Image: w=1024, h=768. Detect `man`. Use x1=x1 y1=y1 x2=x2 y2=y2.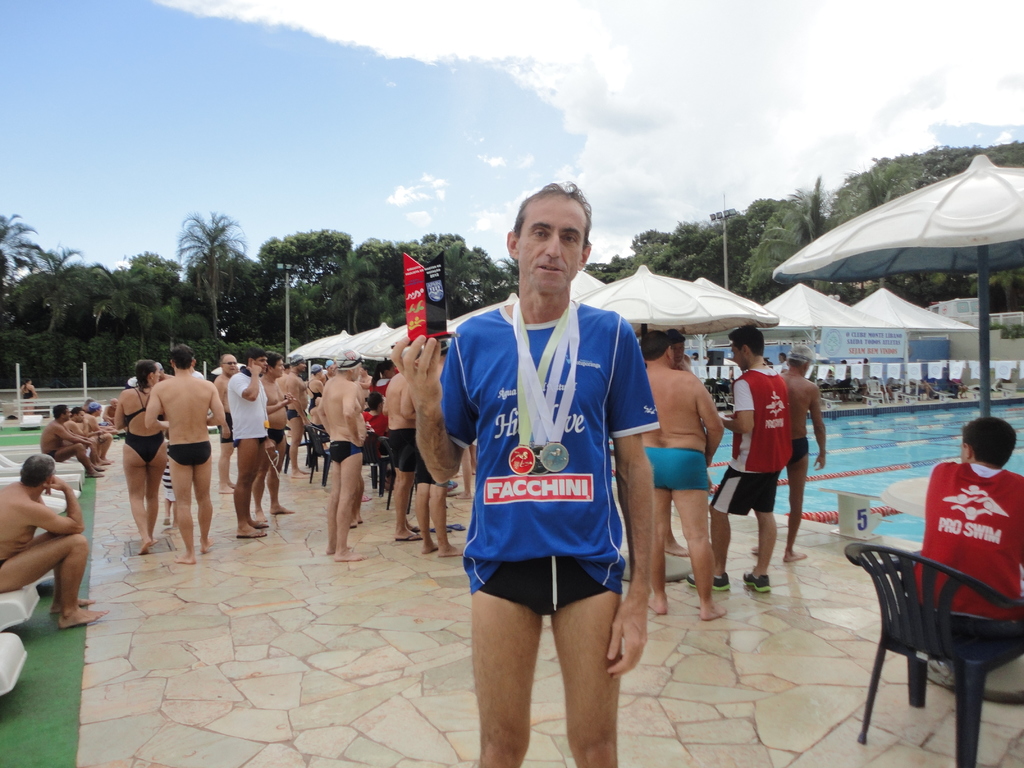
x1=419 y1=458 x2=463 y2=561.
